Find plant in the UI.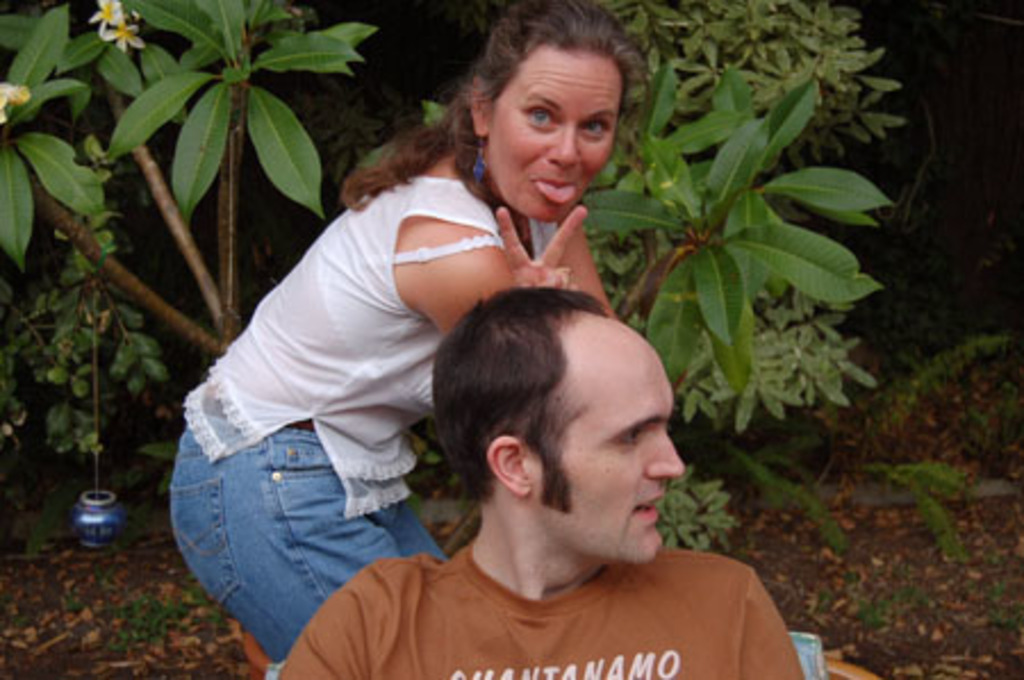
UI element at detection(0, 193, 166, 496).
